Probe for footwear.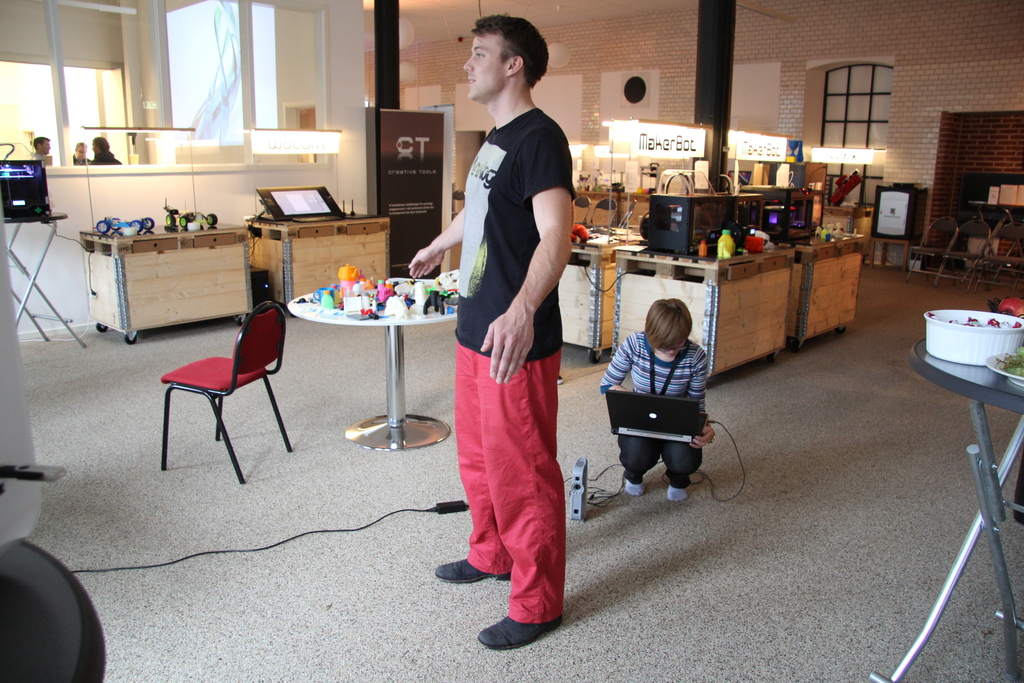
Probe result: box=[435, 557, 510, 580].
